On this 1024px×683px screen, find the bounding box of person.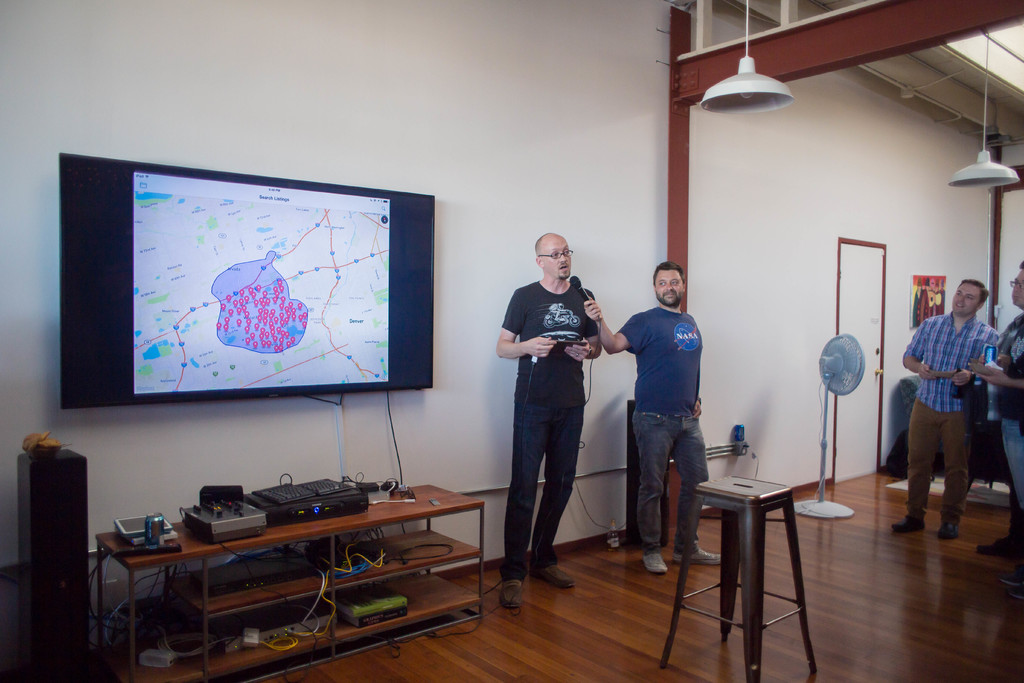
Bounding box: pyautogui.locateOnScreen(581, 259, 719, 573).
